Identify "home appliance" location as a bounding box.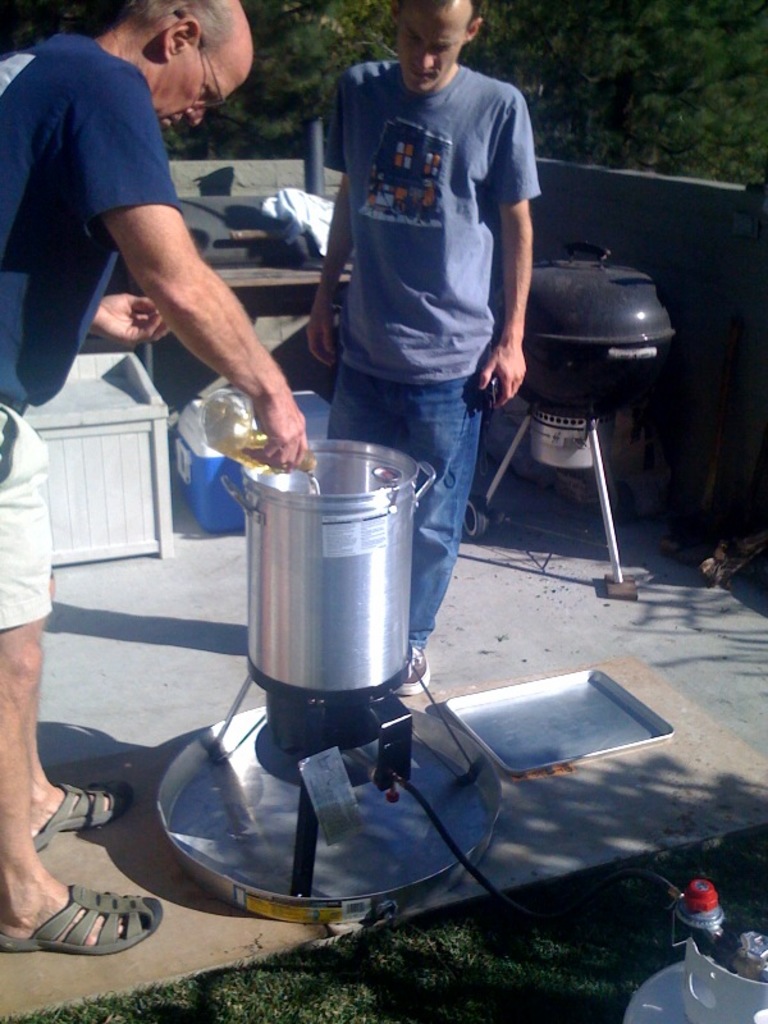
<box>458,248,678,596</box>.
